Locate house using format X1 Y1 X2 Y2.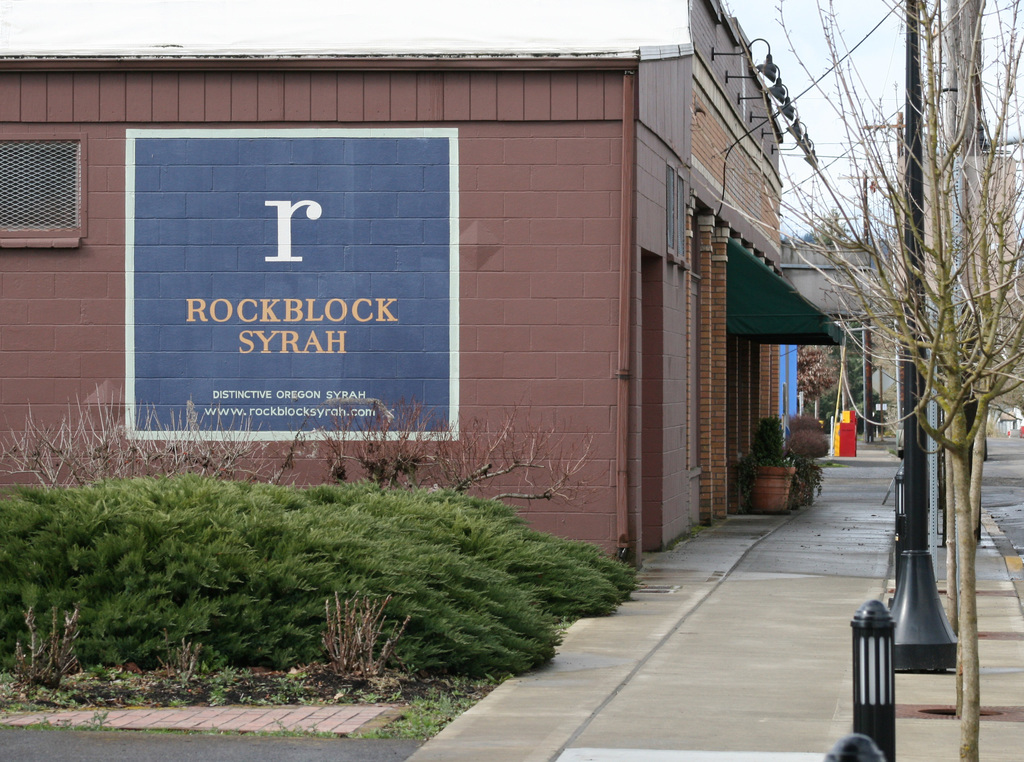
0 0 845 582.
